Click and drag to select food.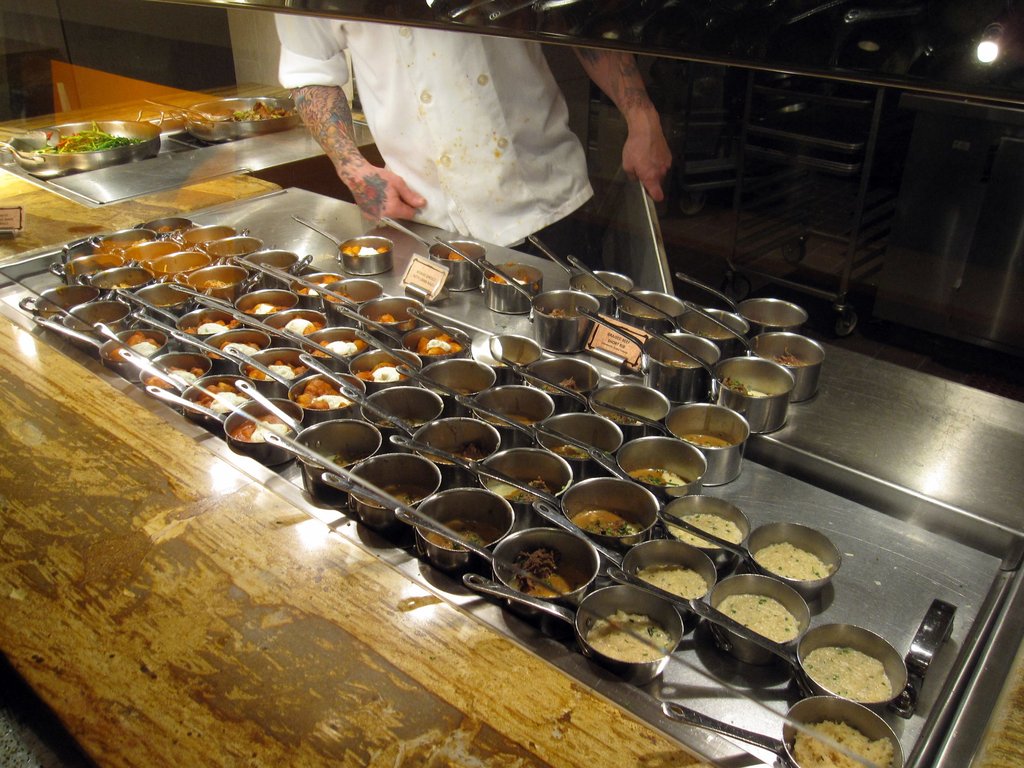
Selection: 488 476 551 503.
